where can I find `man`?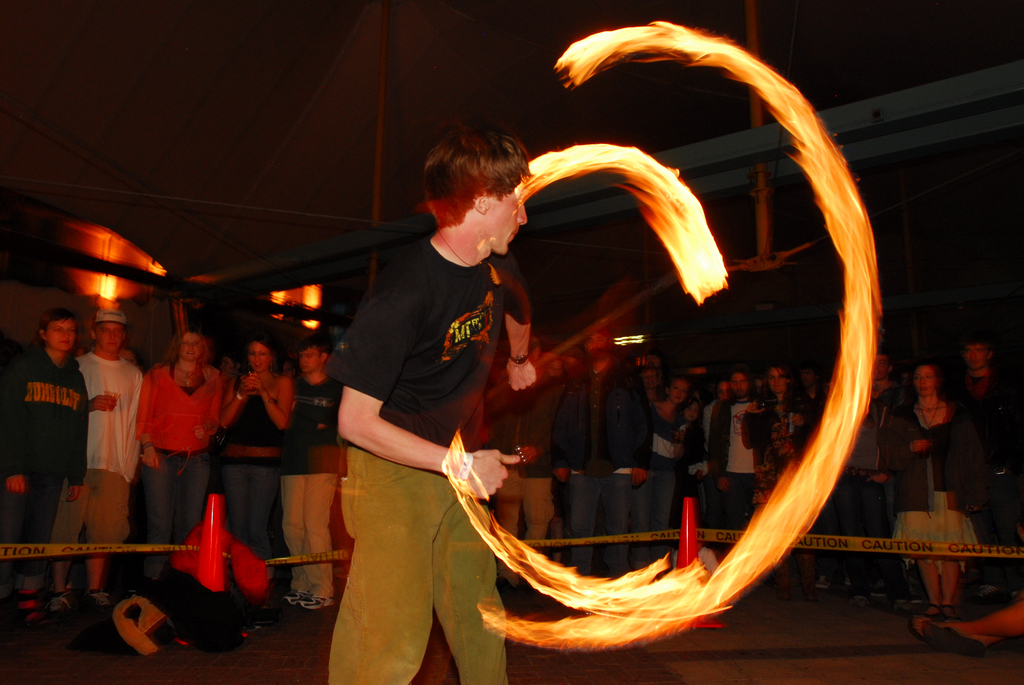
You can find it at box=[867, 340, 904, 423].
